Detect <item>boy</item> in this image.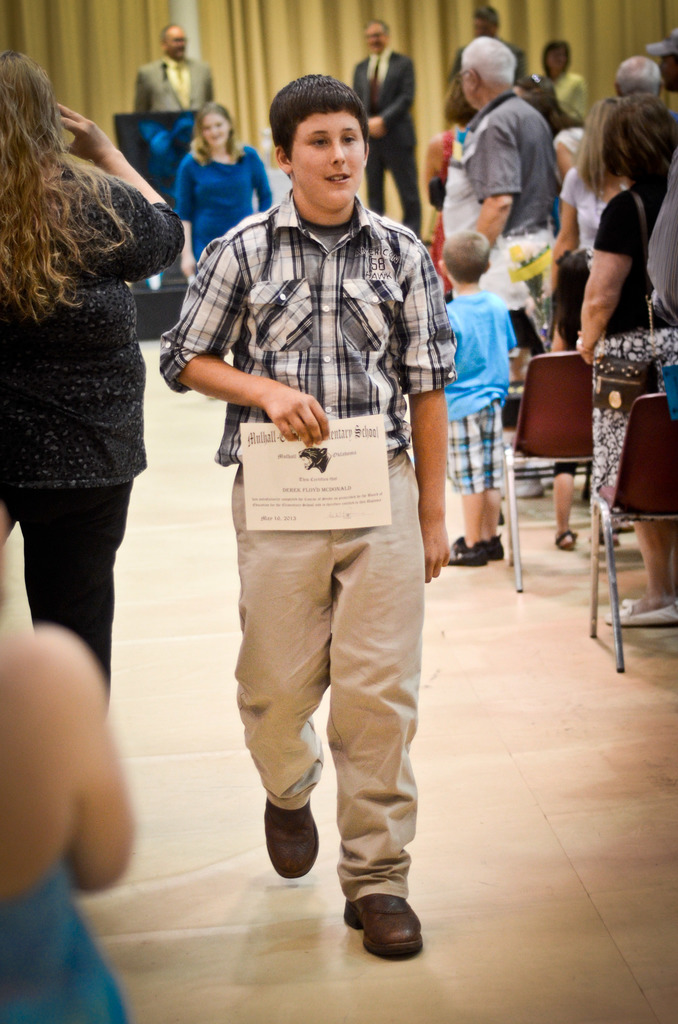
Detection: <box>445,232,515,566</box>.
